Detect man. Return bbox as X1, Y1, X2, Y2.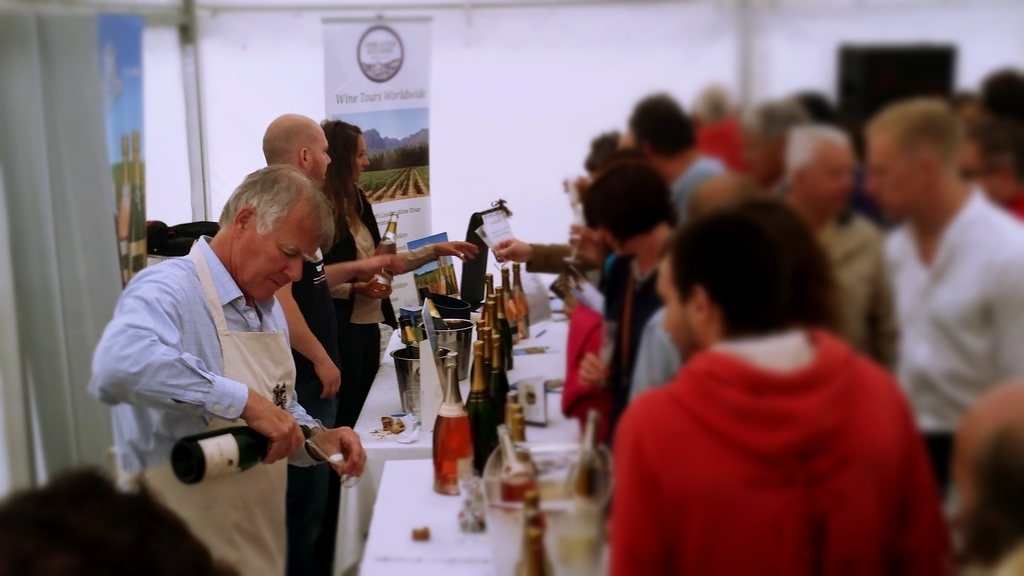
239, 111, 405, 571.
